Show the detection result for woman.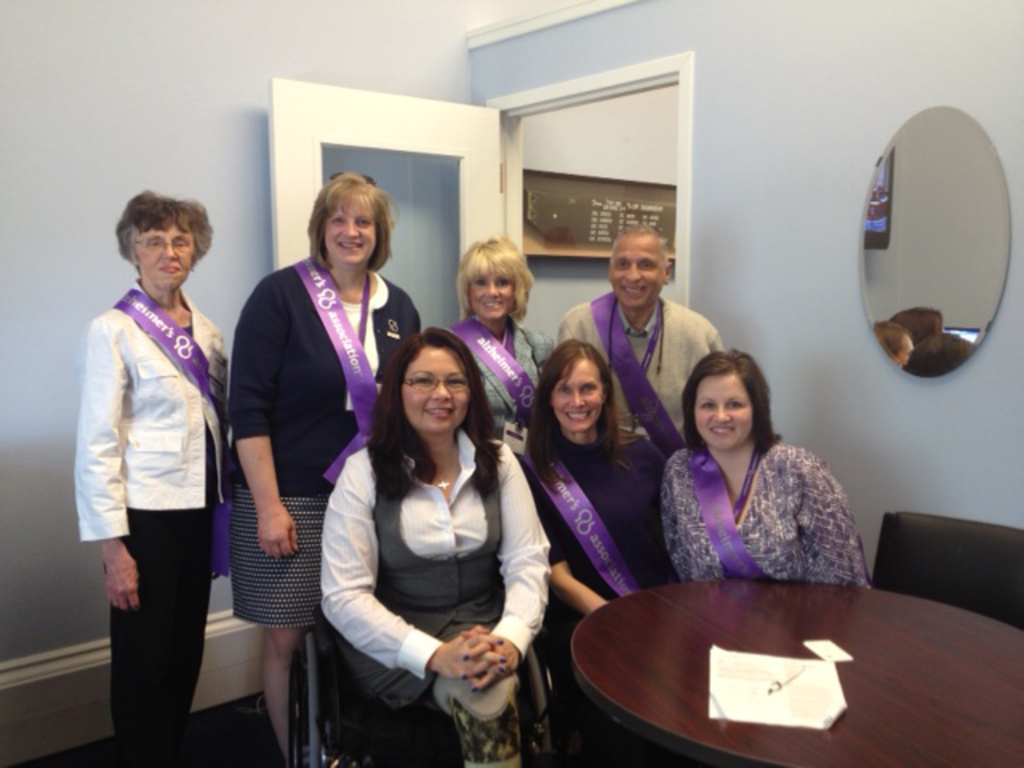
450, 237, 549, 475.
